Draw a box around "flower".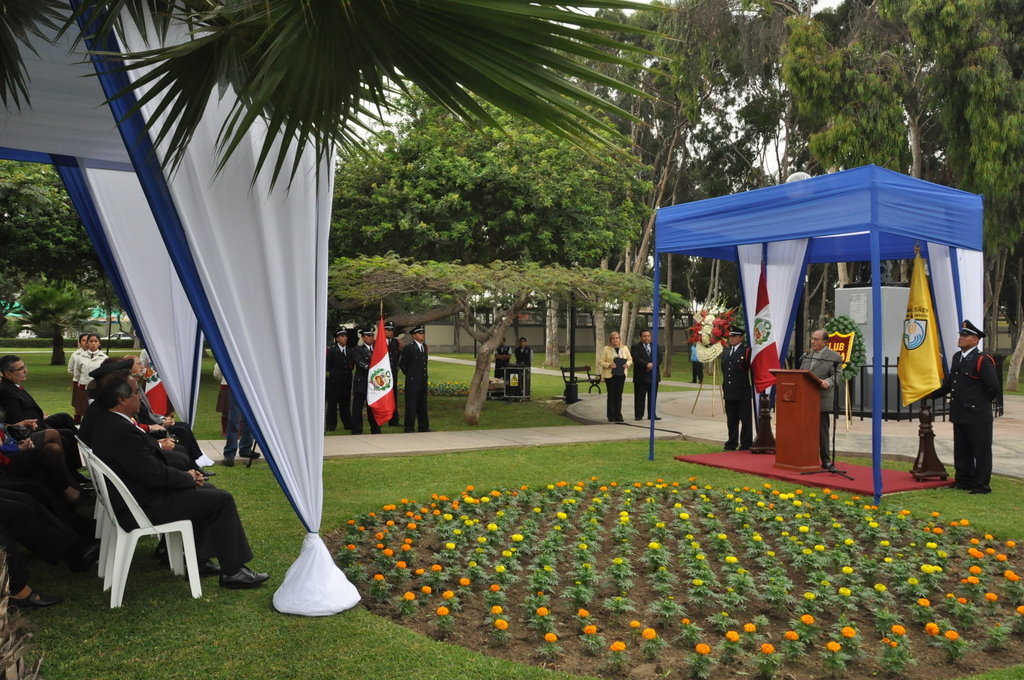
(x1=797, y1=521, x2=810, y2=534).
